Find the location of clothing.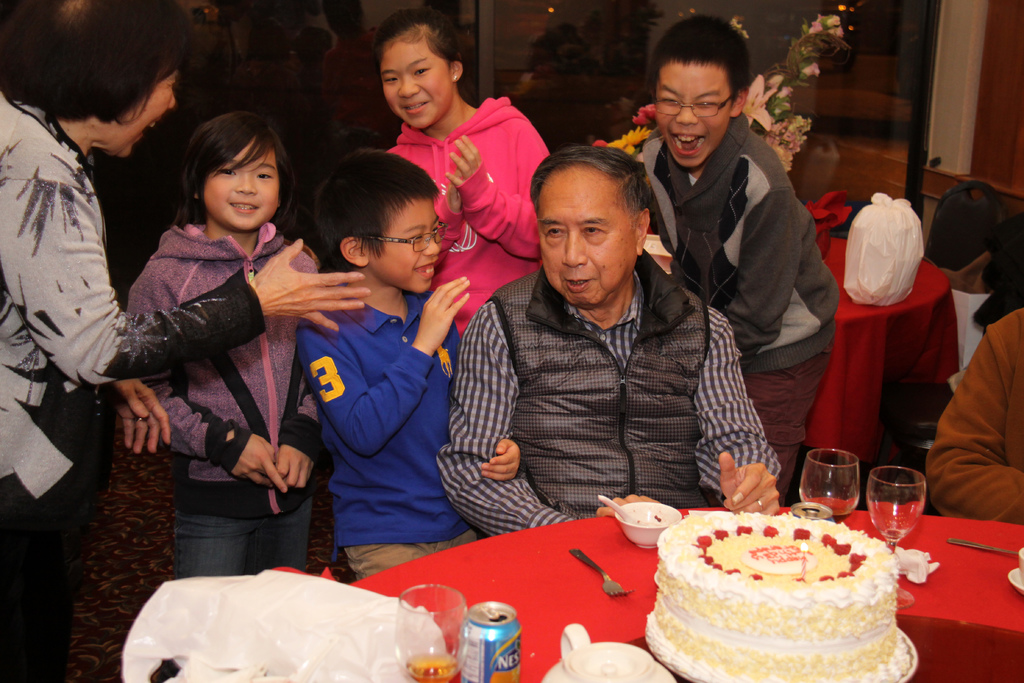
Location: pyautogui.locateOnScreen(290, 289, 474, 578).
